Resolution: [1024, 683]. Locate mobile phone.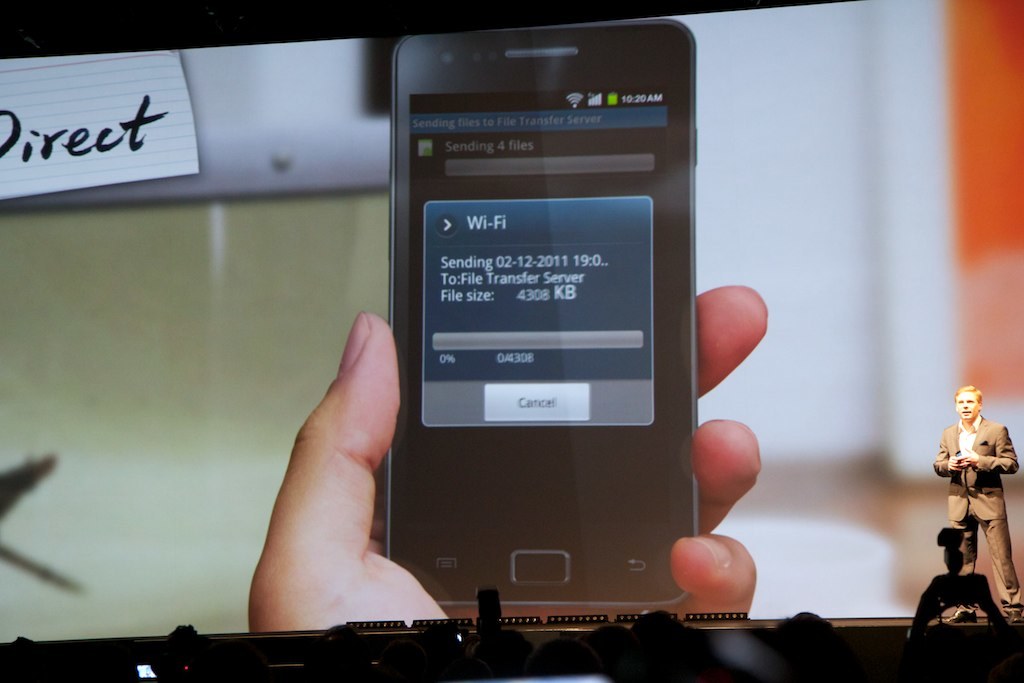
bbox=[381, 11, 730, 639].
